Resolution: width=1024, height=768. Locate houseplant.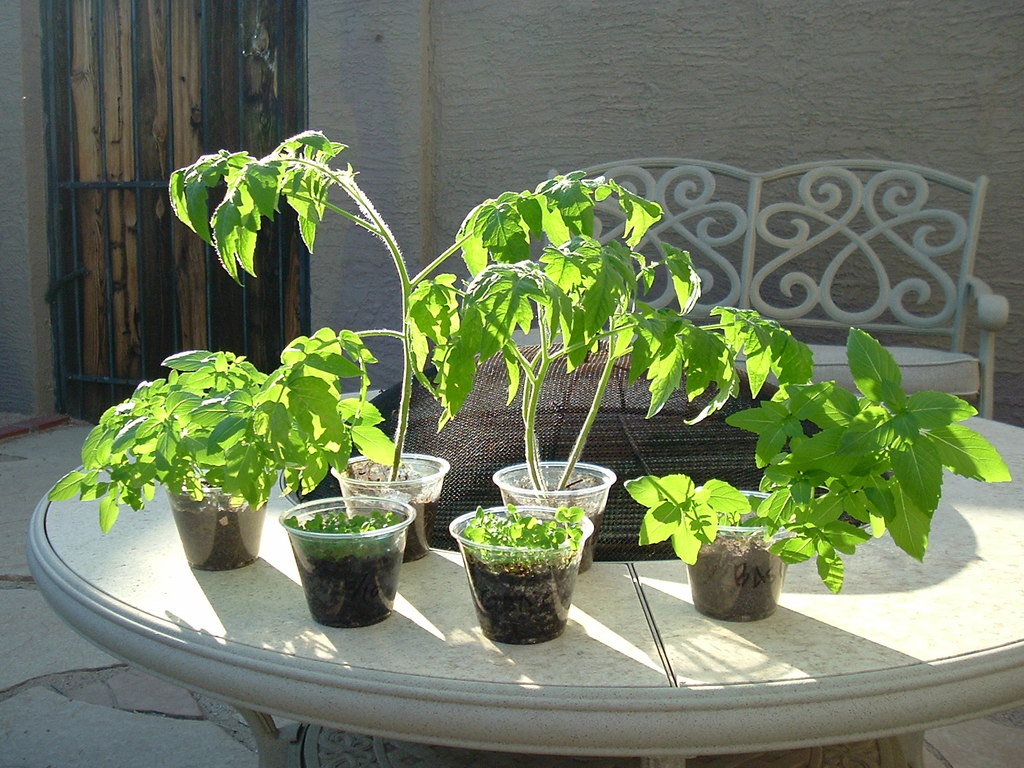
407/161/743/569.
